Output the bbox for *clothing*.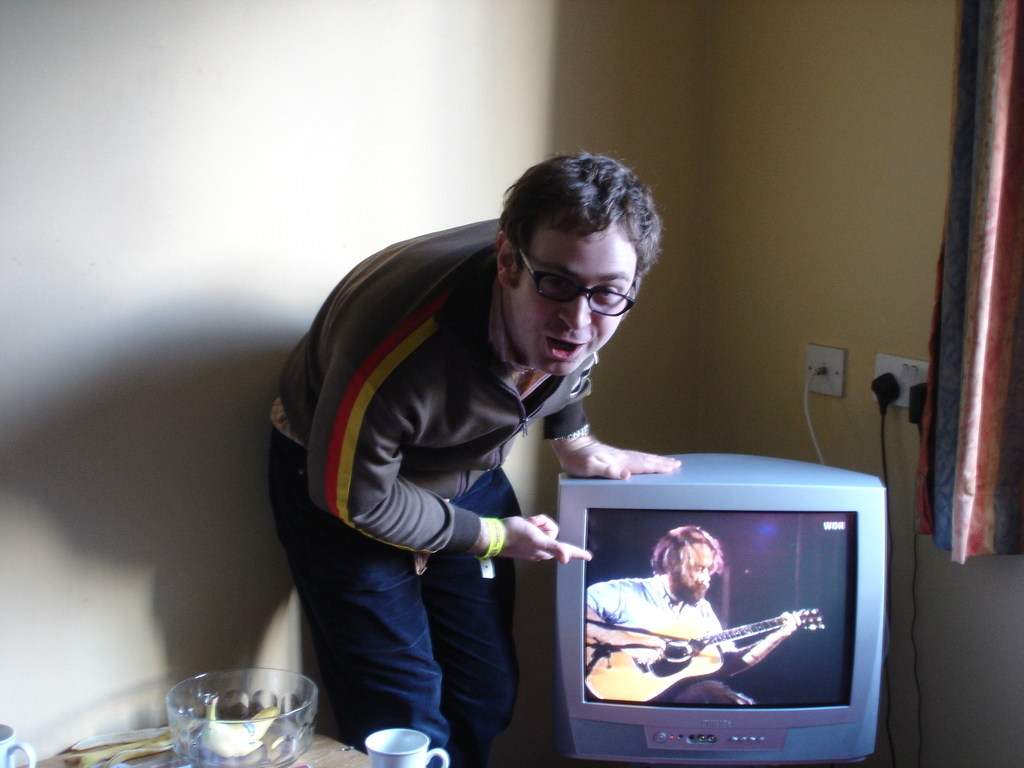
(left=580, top=554, right=749, bottom=703).
